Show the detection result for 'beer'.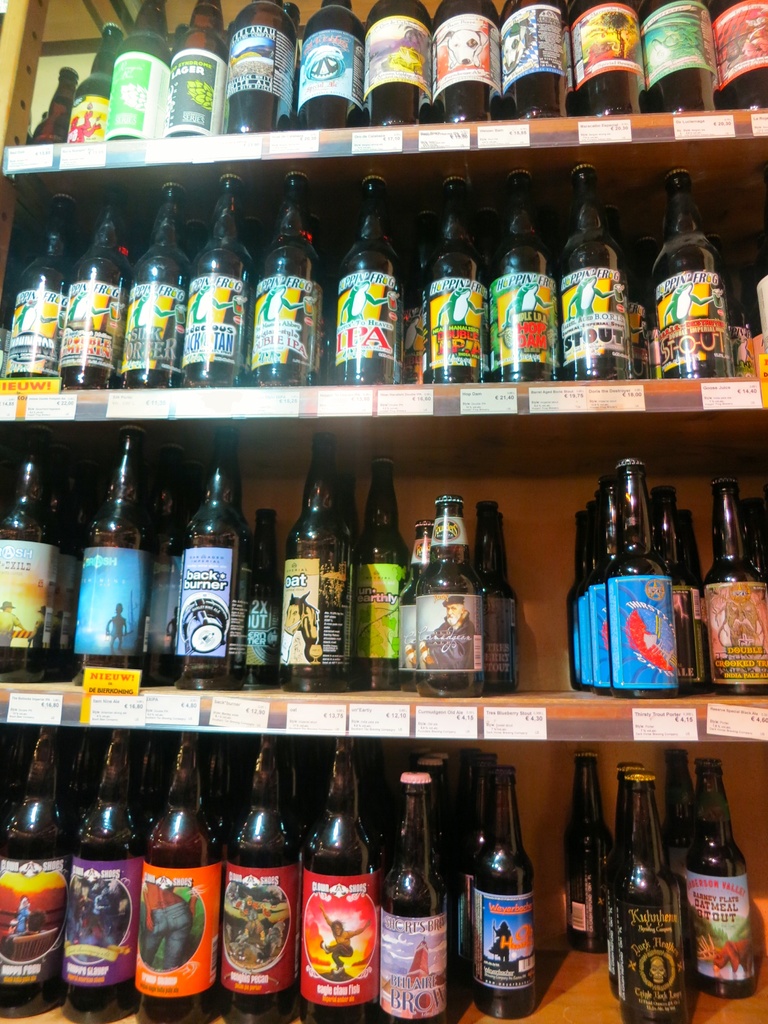
(227,734,297,1012).
